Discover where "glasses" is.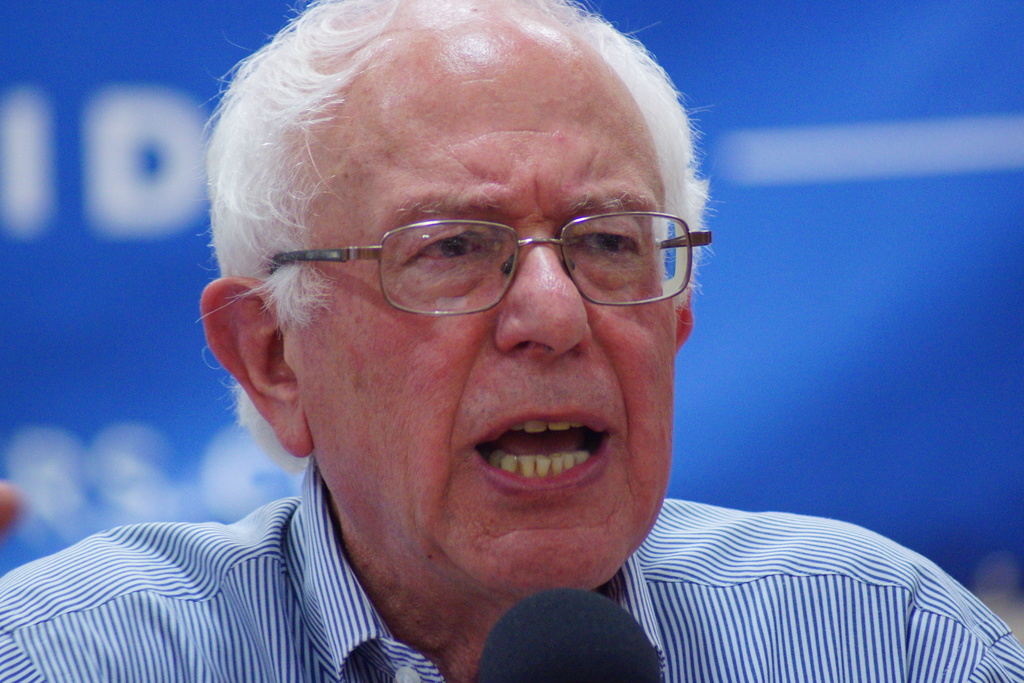
Discovered at detection(263, 174, 701, 324).
